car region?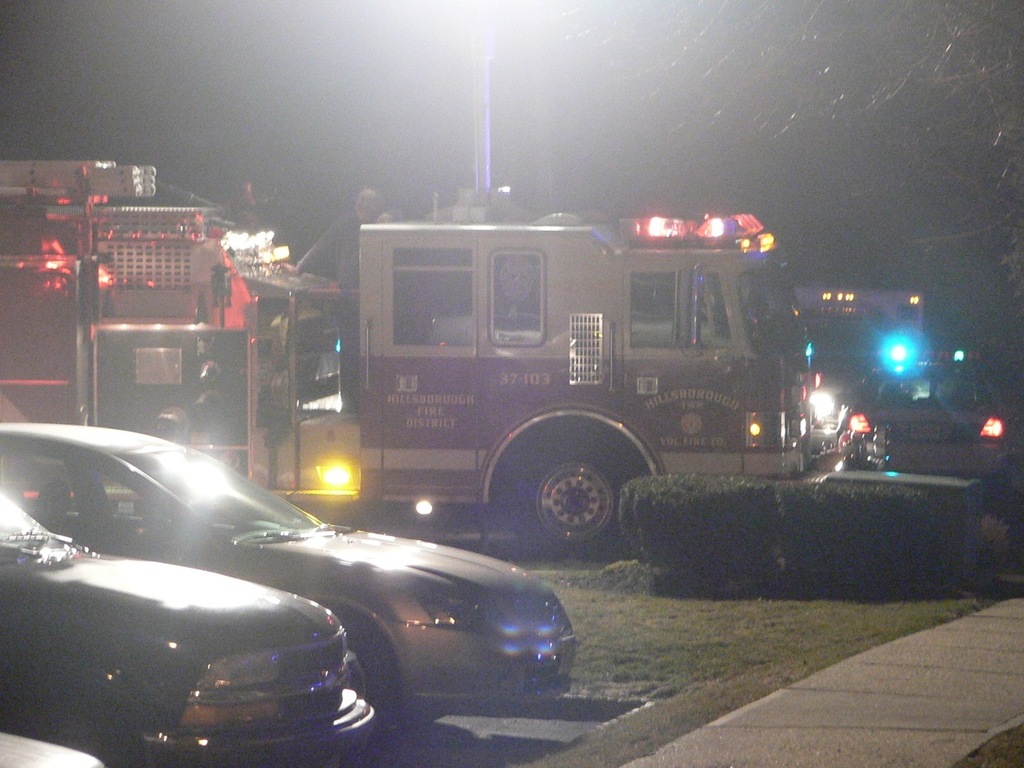
<bbox>13, 418, 583, 742</bbox>
